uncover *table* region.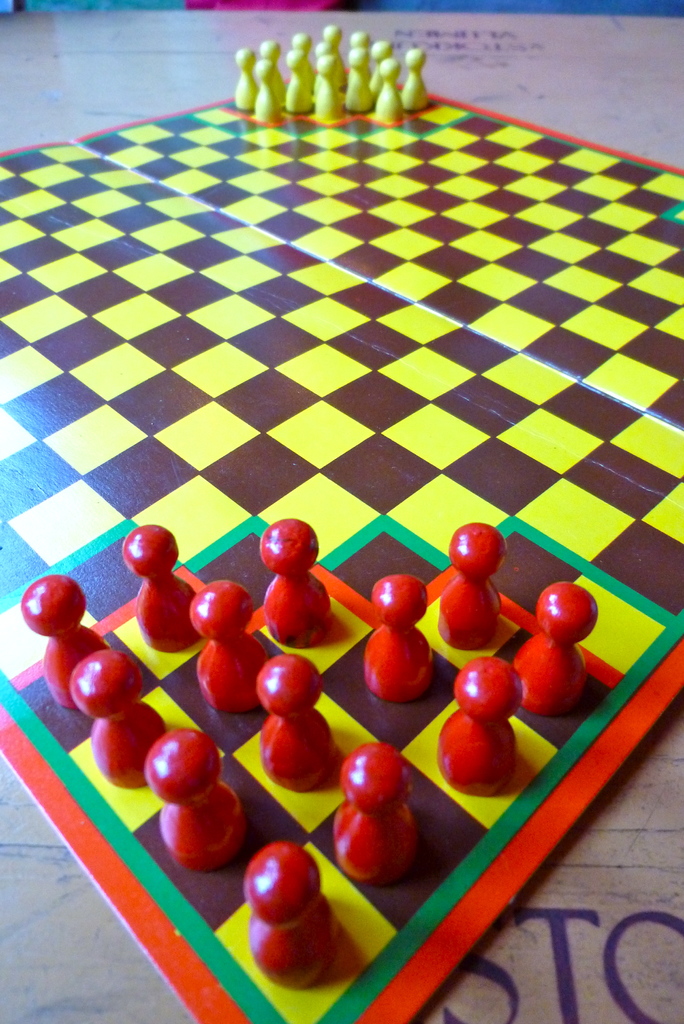
Uncovered: (left=0, top=0, right=683, bottom=1023).
